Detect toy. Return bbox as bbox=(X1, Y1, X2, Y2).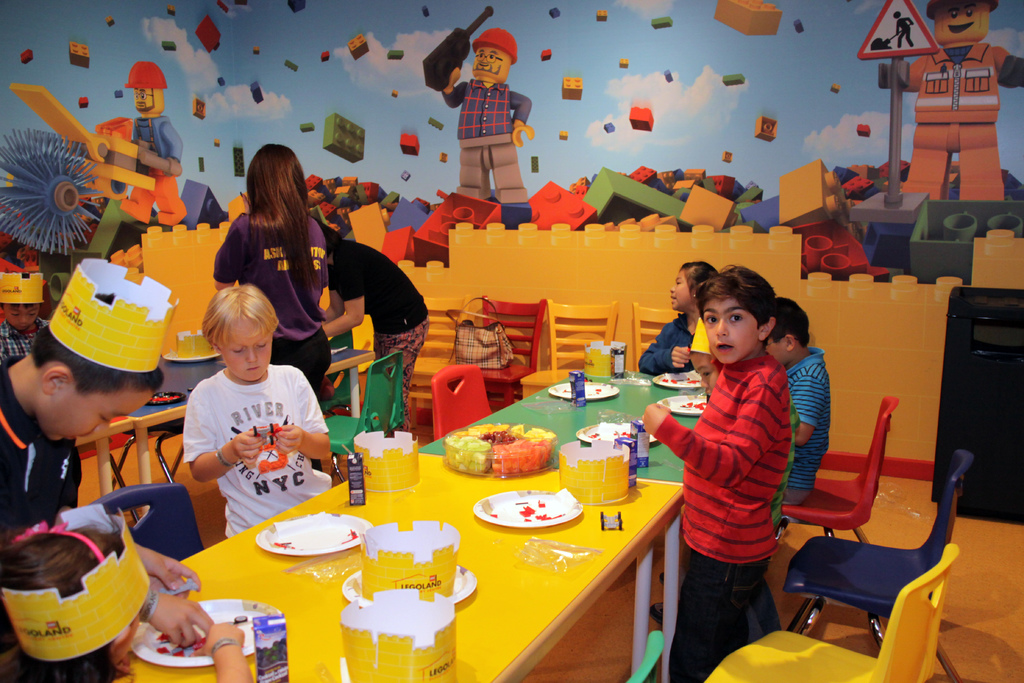
bbox=(391, 90, 400, 98).
